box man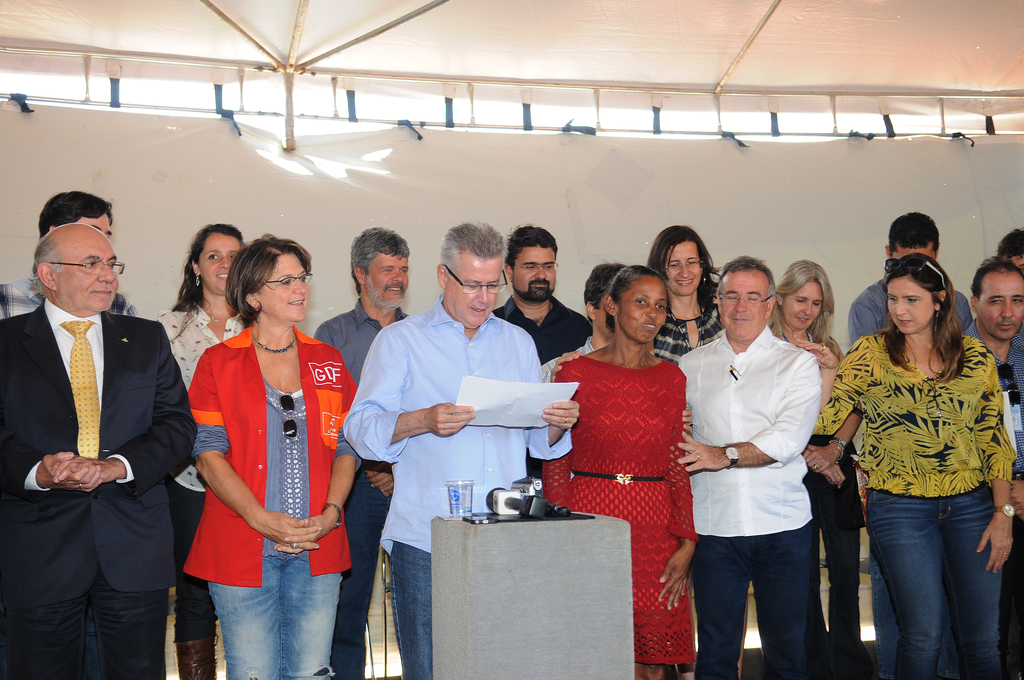
<bbox>486, 219, 602, 375</bbox>
